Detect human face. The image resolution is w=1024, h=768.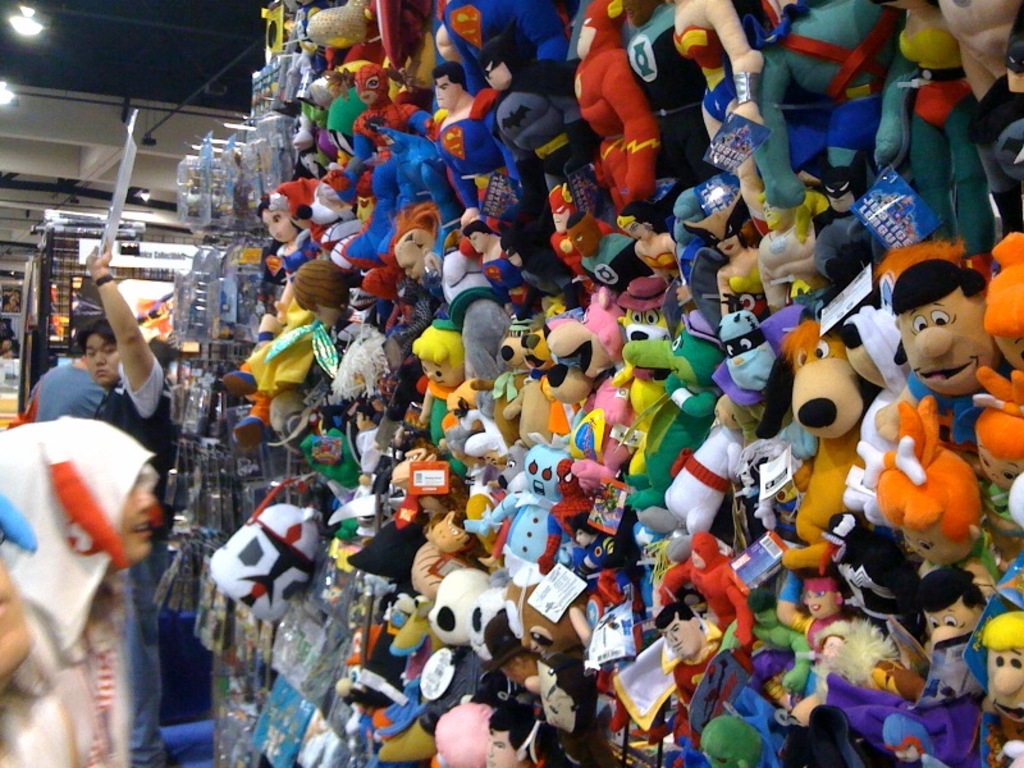
left=123, top=474, right=152, bottom=563.
